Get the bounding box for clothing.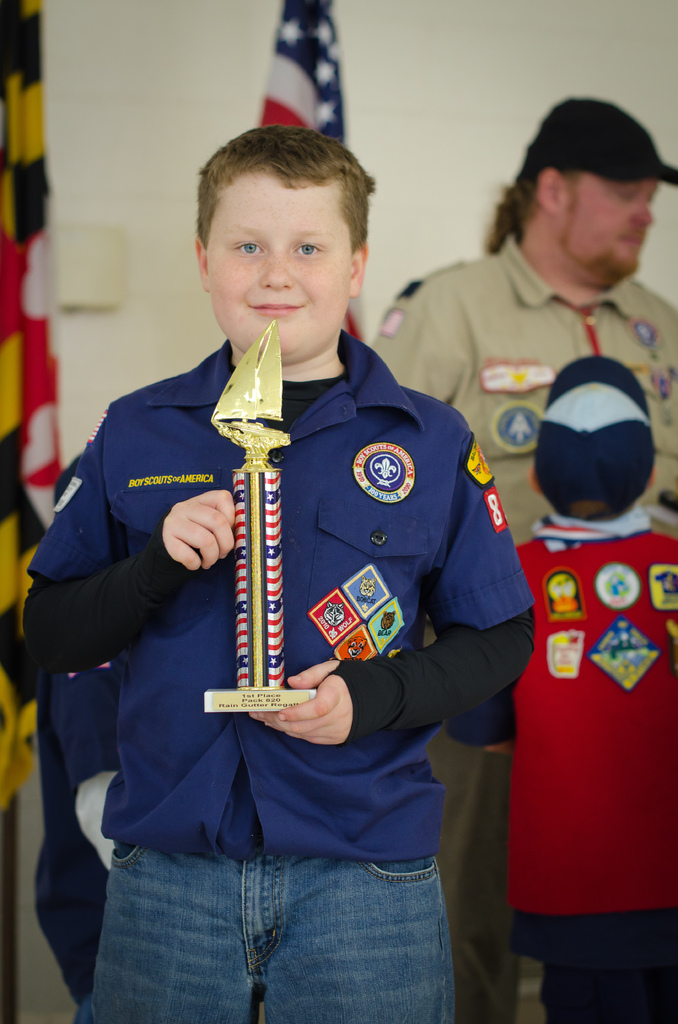
l=64, t=278, r=522, b=989.
